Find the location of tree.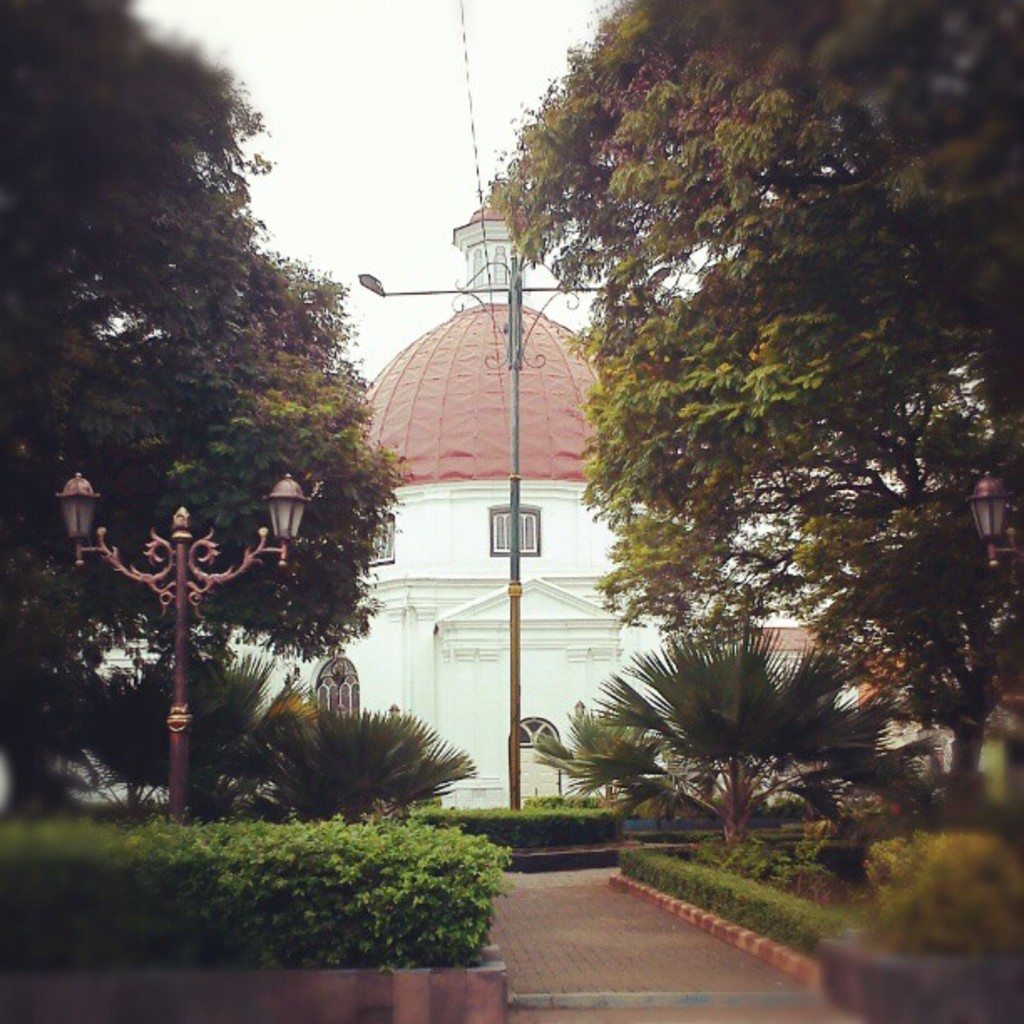
Location: [left=125, top=356, right=397, bottom=674].
